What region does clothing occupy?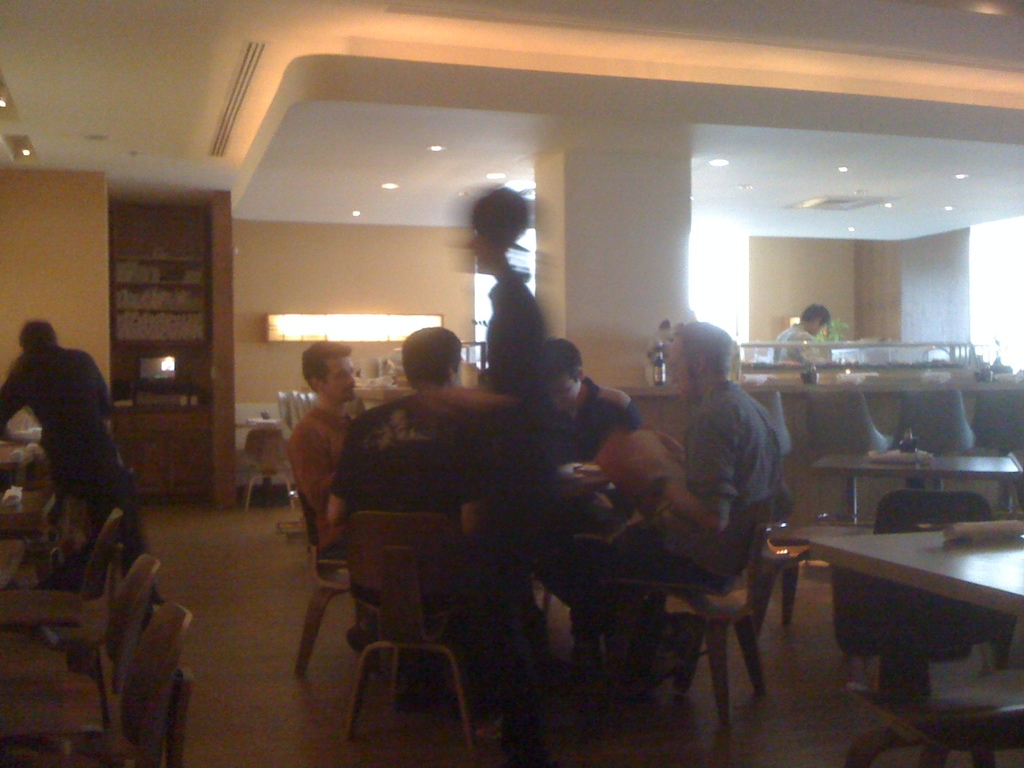
l=593, t=378, r=787, b=595.
